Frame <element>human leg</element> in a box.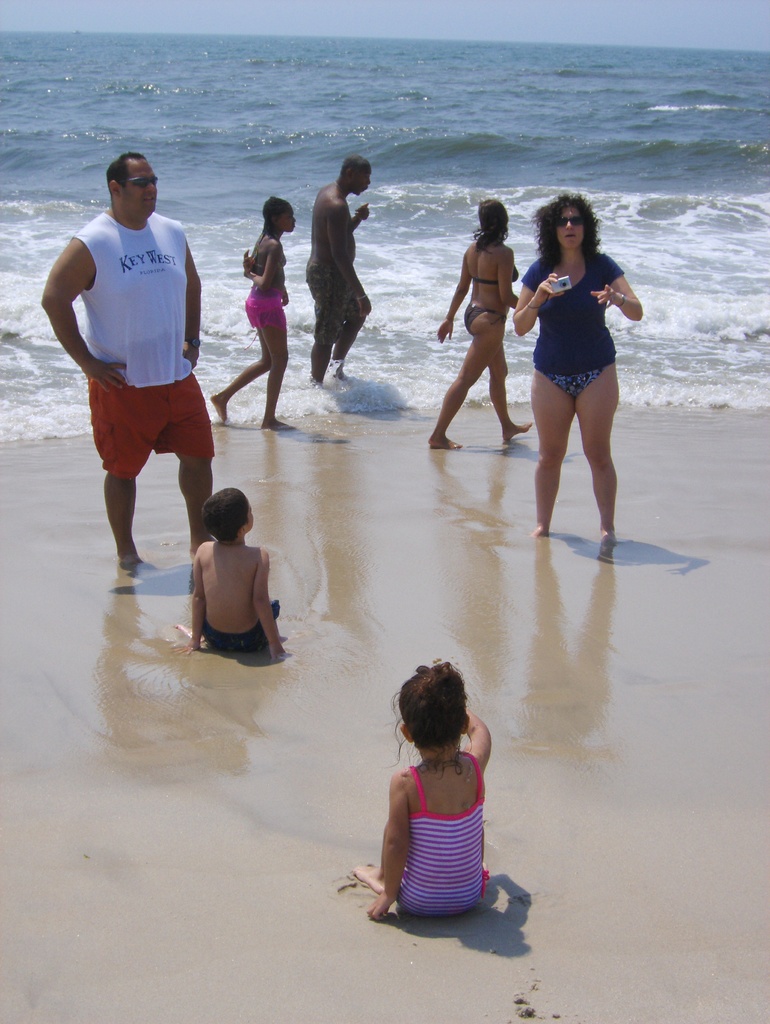
318/269/346/383.
